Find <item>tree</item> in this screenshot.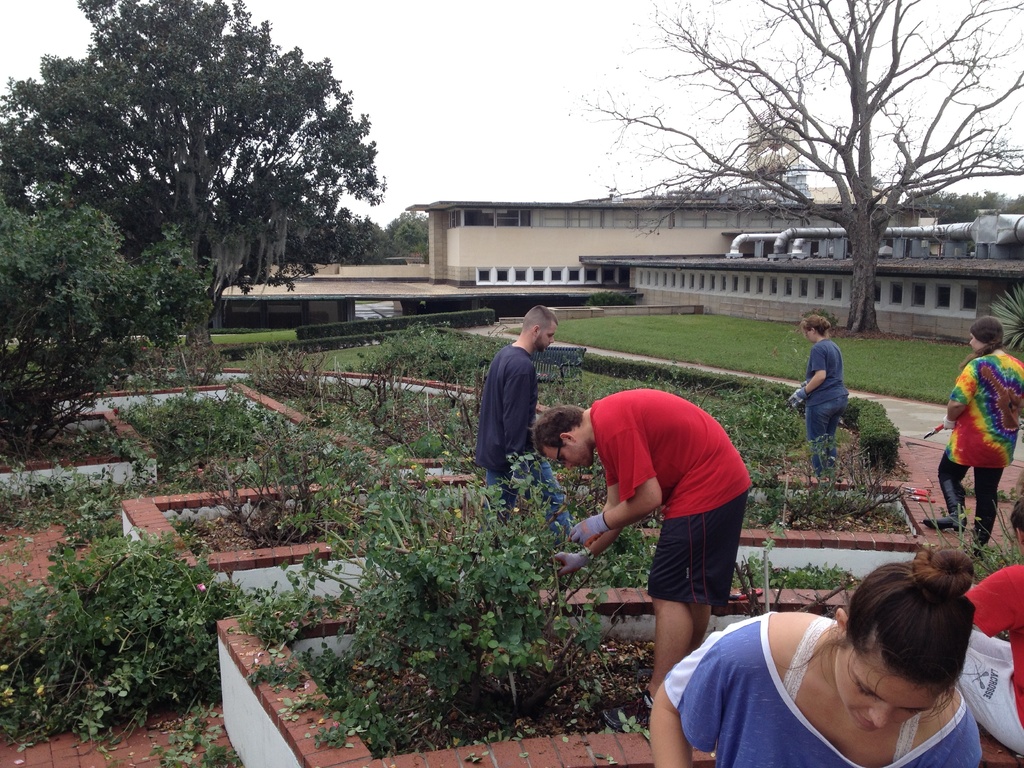
The bounding box for <item>tree</item> is l=198, t=2, r=396, b=312.
